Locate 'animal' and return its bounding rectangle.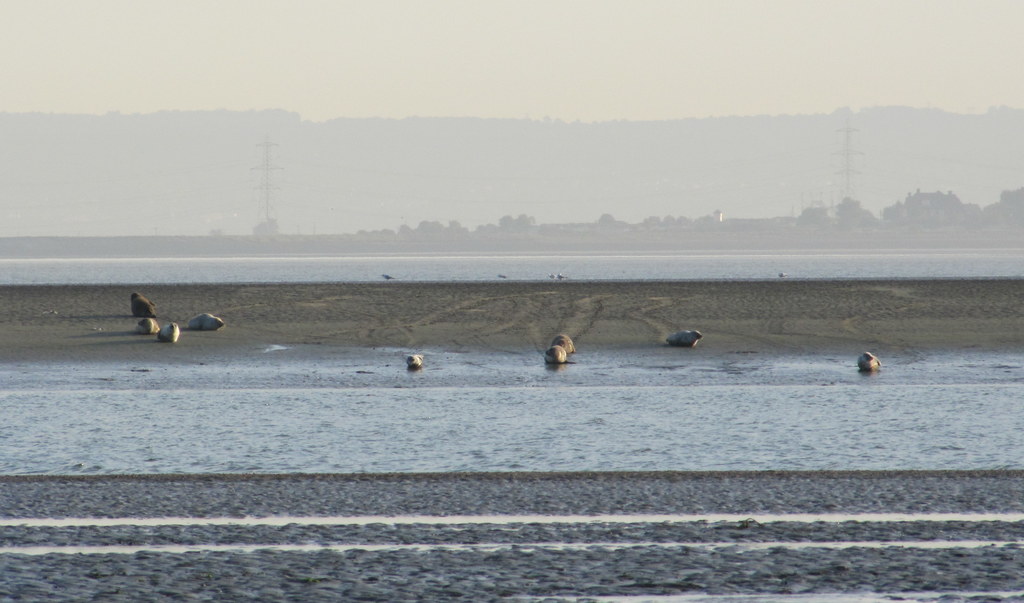
select_region(779, 270, 787, 281).
